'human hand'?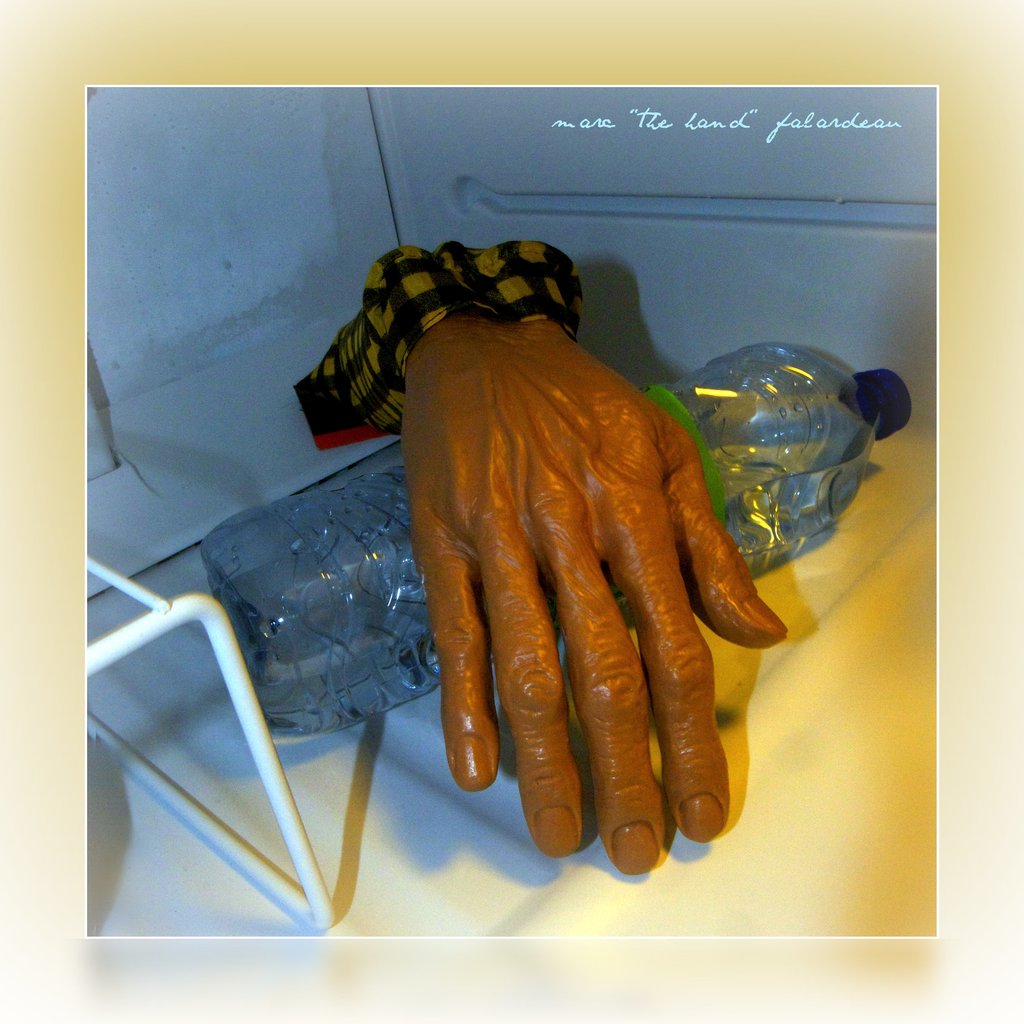
region(388, 314, 780, 880)
